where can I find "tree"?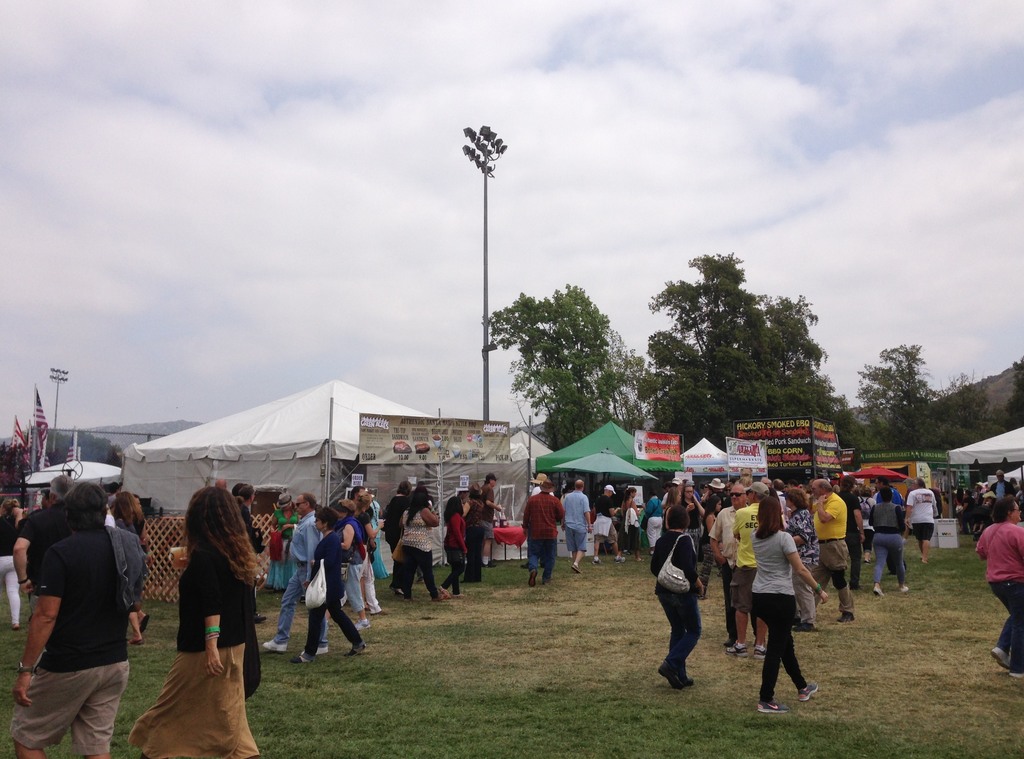
You can find it at x1=996, y1=359, x2=1023, y2=432.
